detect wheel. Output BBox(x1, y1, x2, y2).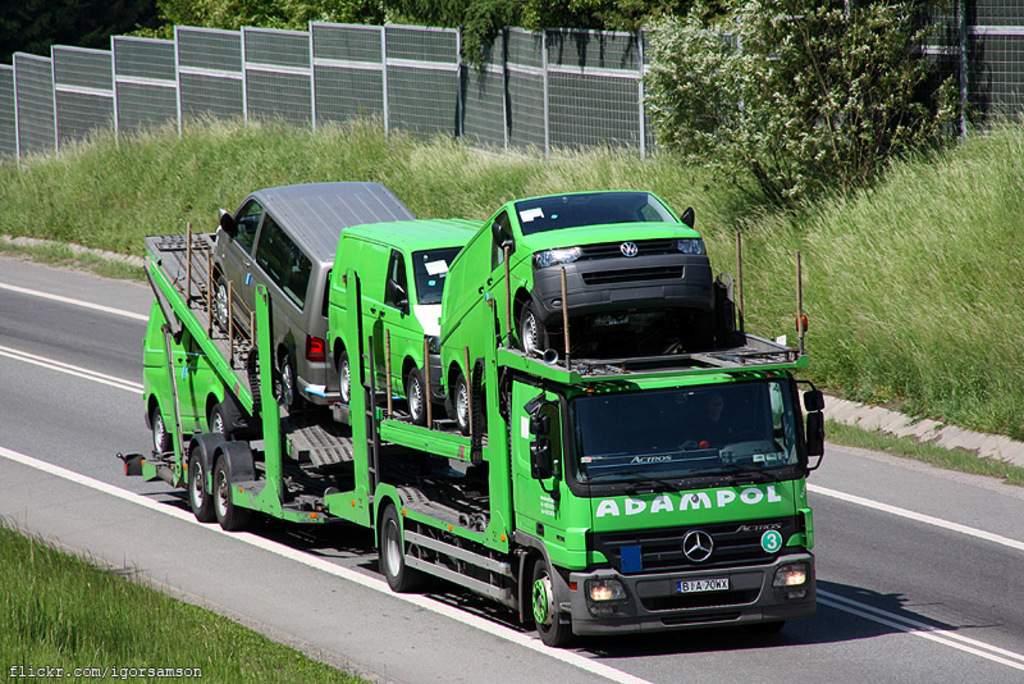
BBox(337, 348, 351, 398).
